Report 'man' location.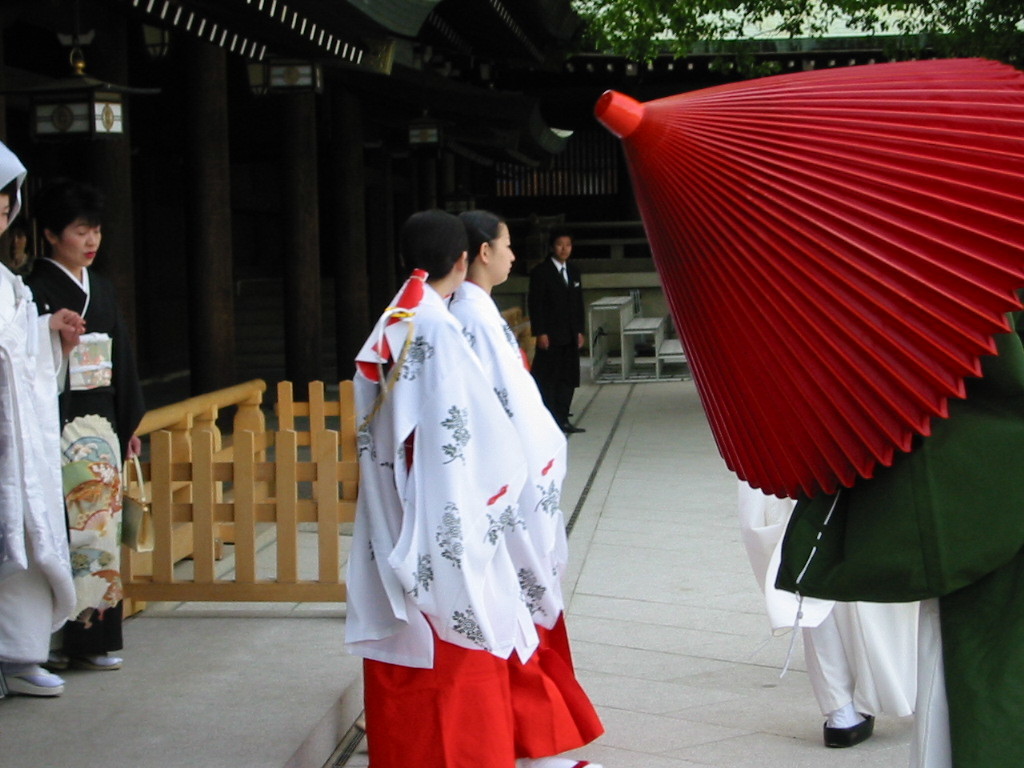
Report: (x1=524, y1=228, x2=594, y2=393).
